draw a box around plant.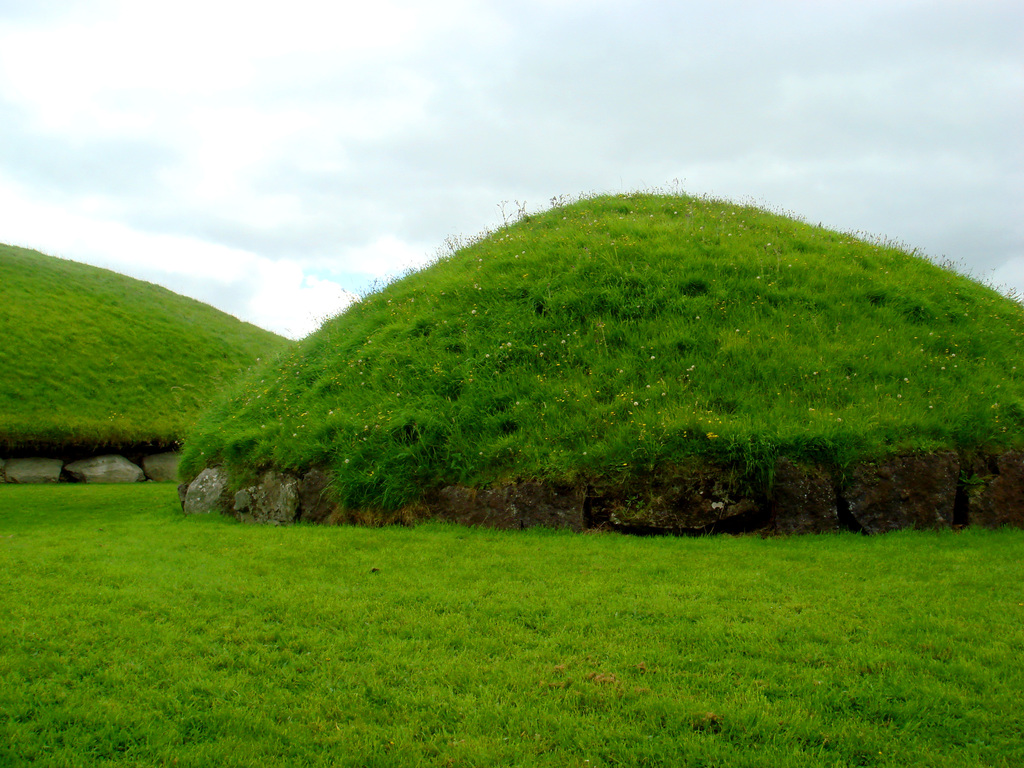
[306, 186, 824, 536].
